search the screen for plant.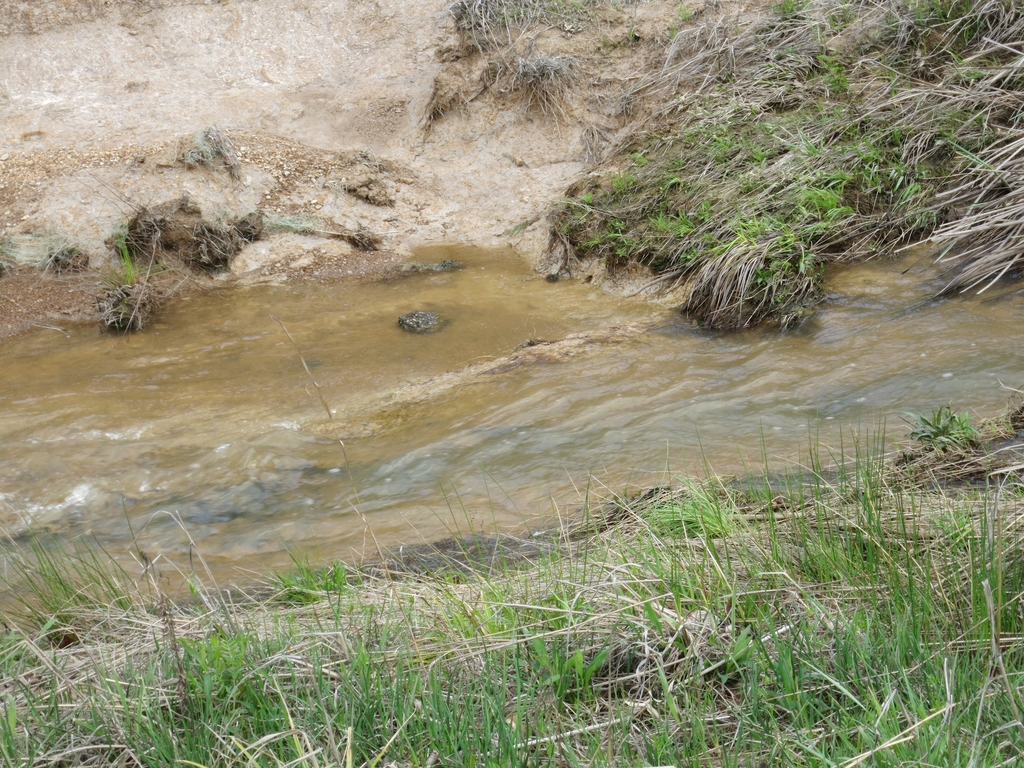
Found at <region>646, 207, 670, 232</region>.
